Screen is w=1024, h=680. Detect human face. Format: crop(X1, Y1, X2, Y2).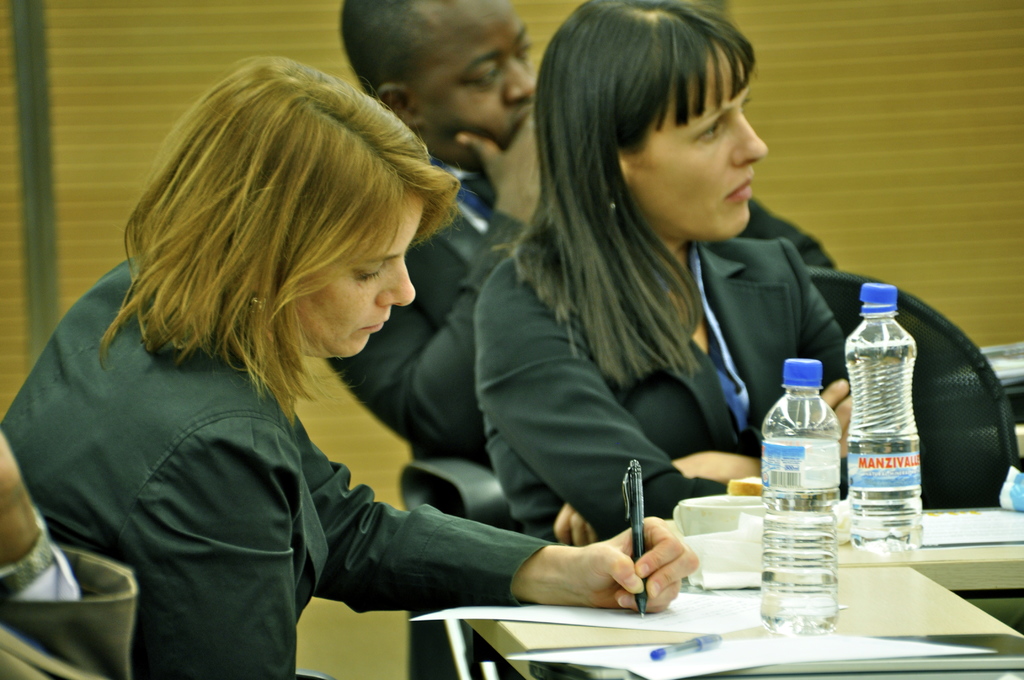
crop(296, 191, 422, 358).
